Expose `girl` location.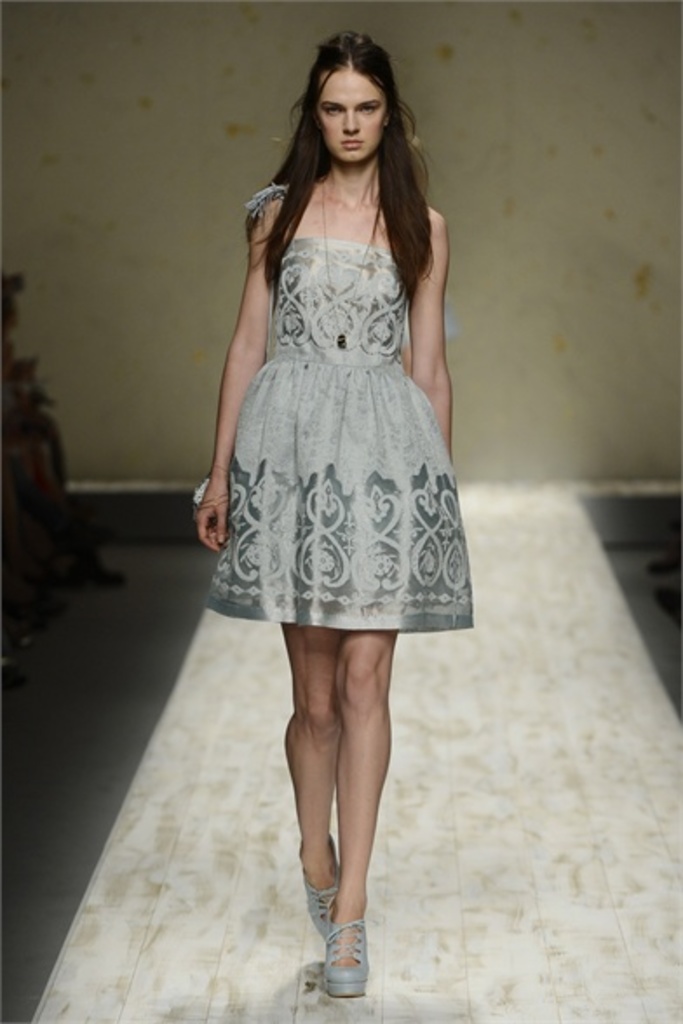
Exposed at bbox=(195, 30, 451, 994).
